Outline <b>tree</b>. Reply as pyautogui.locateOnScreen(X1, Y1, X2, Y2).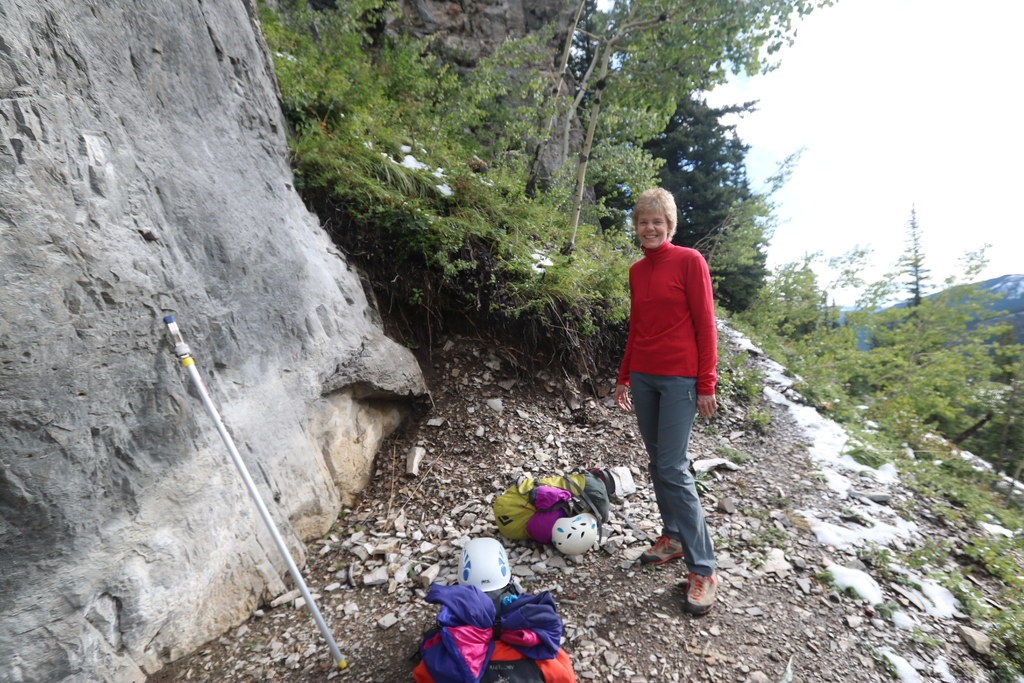
pyautogui.locateOnScreen(522, 0, 846, 258).
